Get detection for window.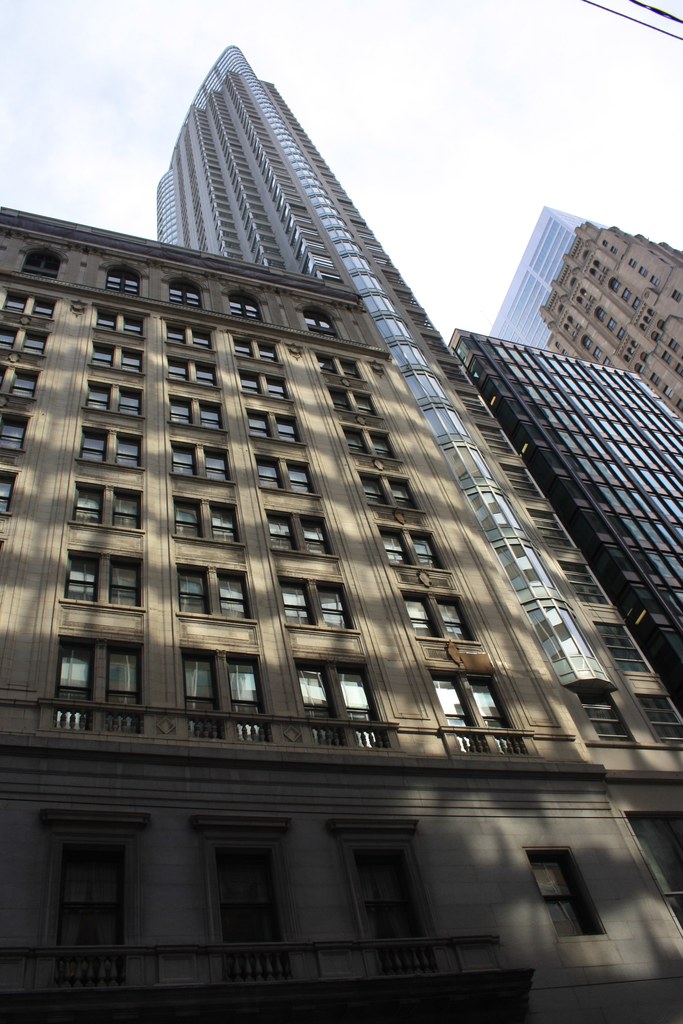
Detection: <region>246, 409, 302, 440</region>.
